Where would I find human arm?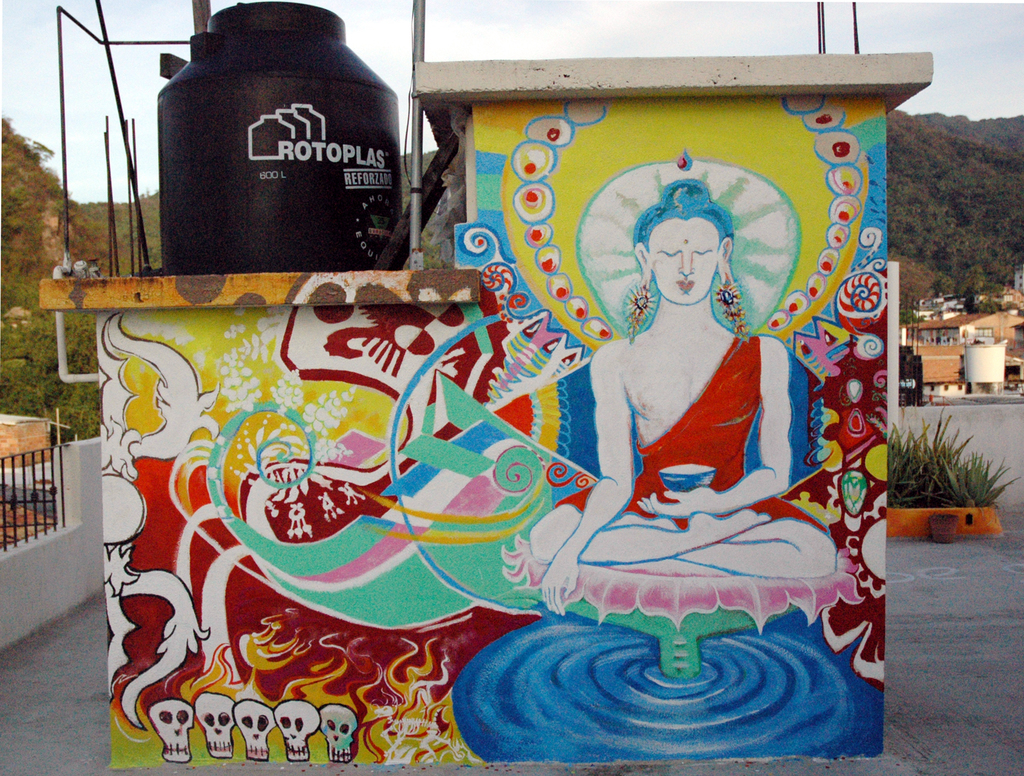
At <bbox>540, 353, 630, 612</bbox>.
